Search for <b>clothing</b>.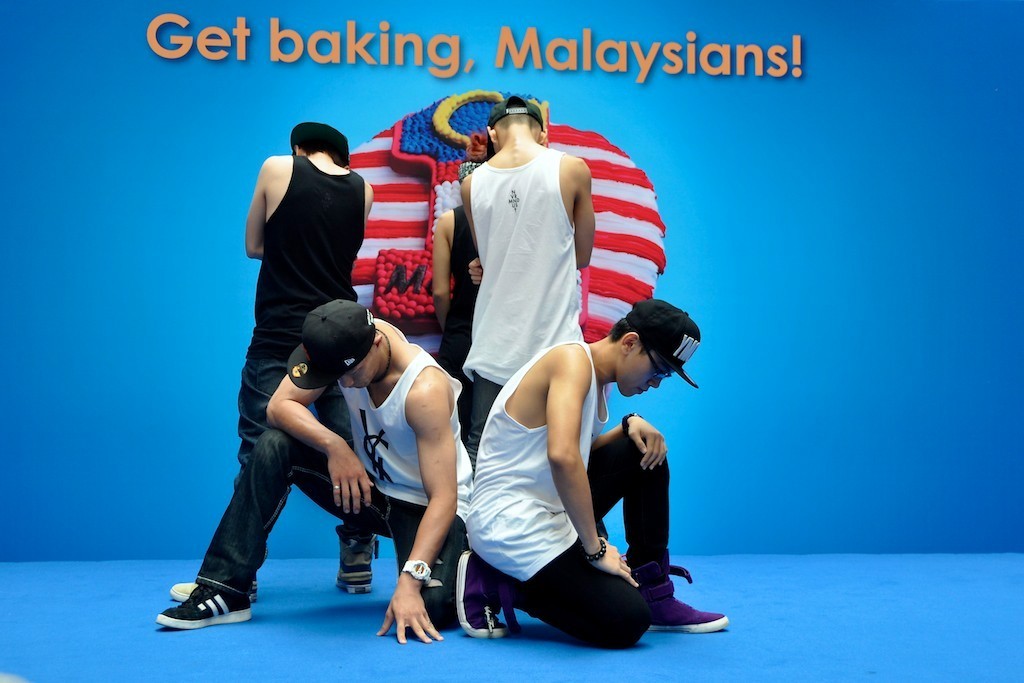
Found at box=[192, 320, 478, 629].
